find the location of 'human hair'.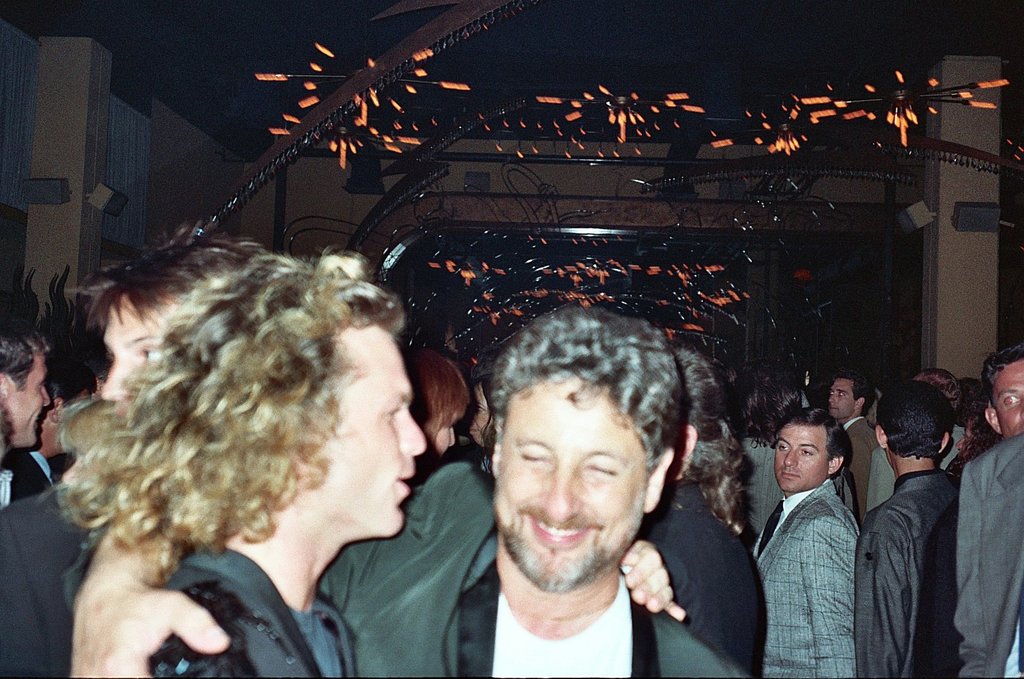
Location: x1=80, y1=229, x2=271, y2=329.
